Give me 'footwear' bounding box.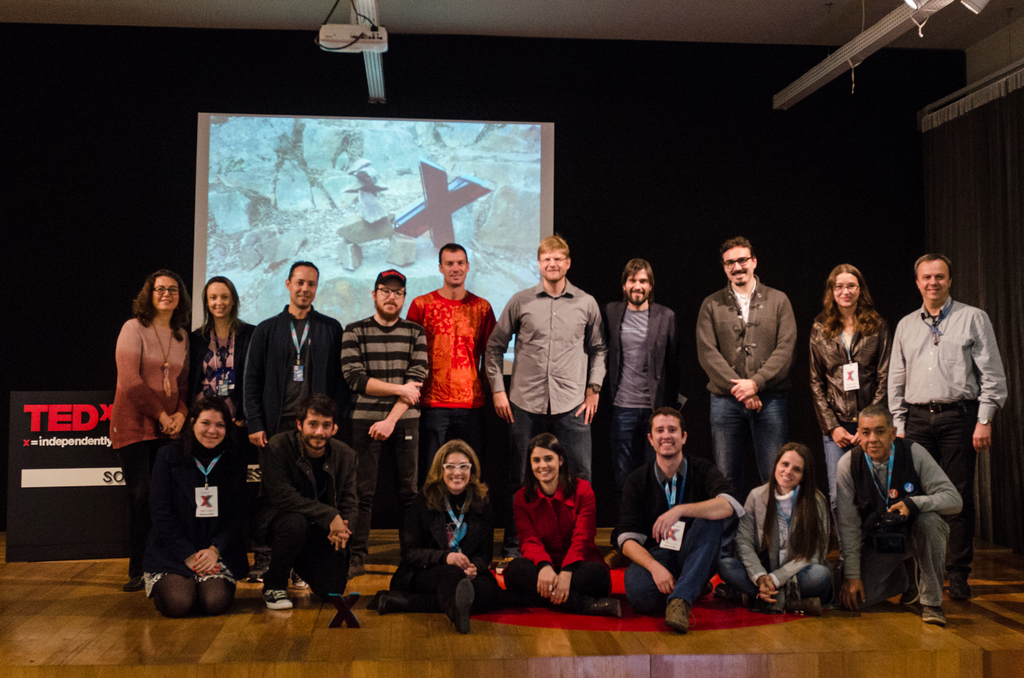
<box>591,597,622,620</box>.
